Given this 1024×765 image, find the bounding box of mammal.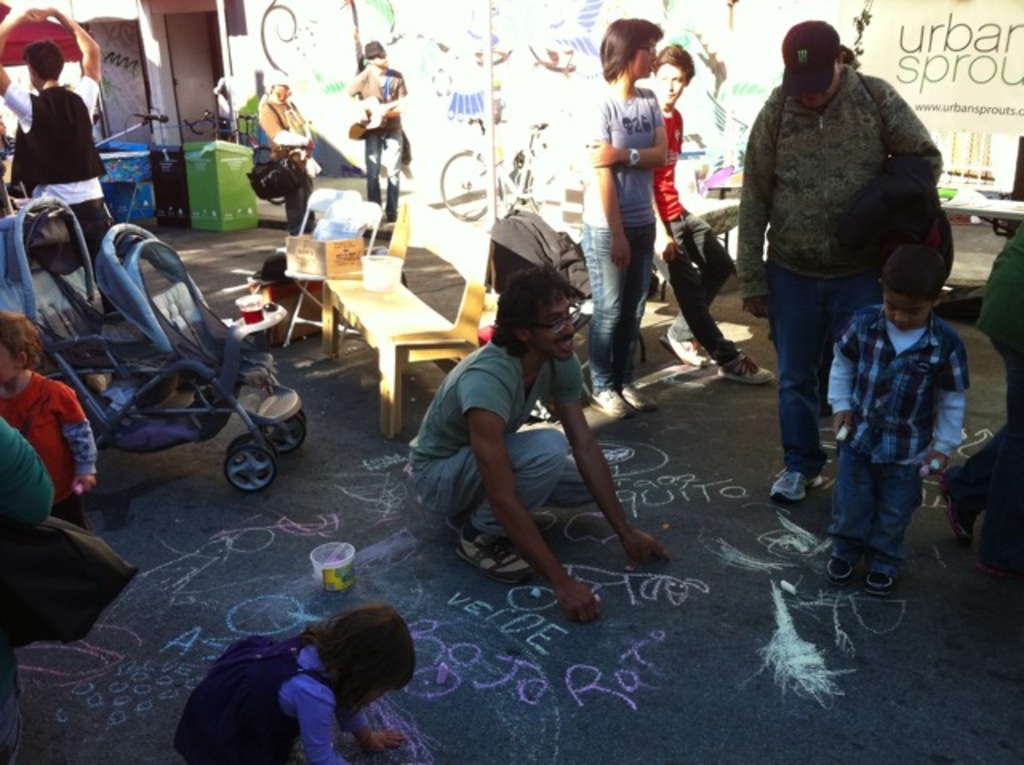
{"left": 941, "top": 218, "right": 1022, "bottom": 586}.
